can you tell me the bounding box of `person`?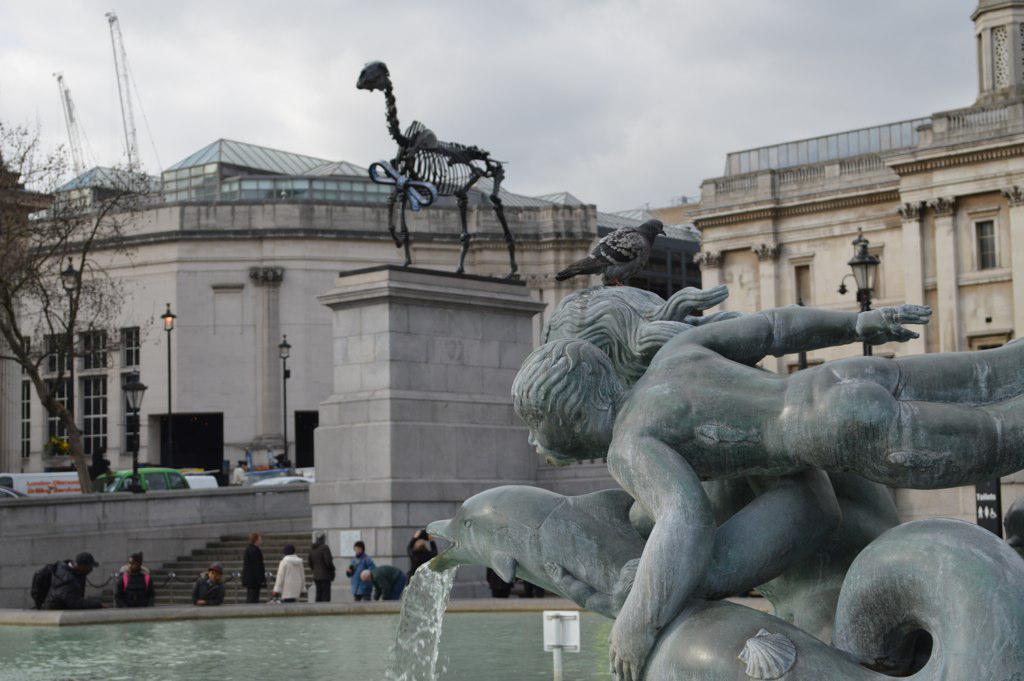
(359,565,407,605).
